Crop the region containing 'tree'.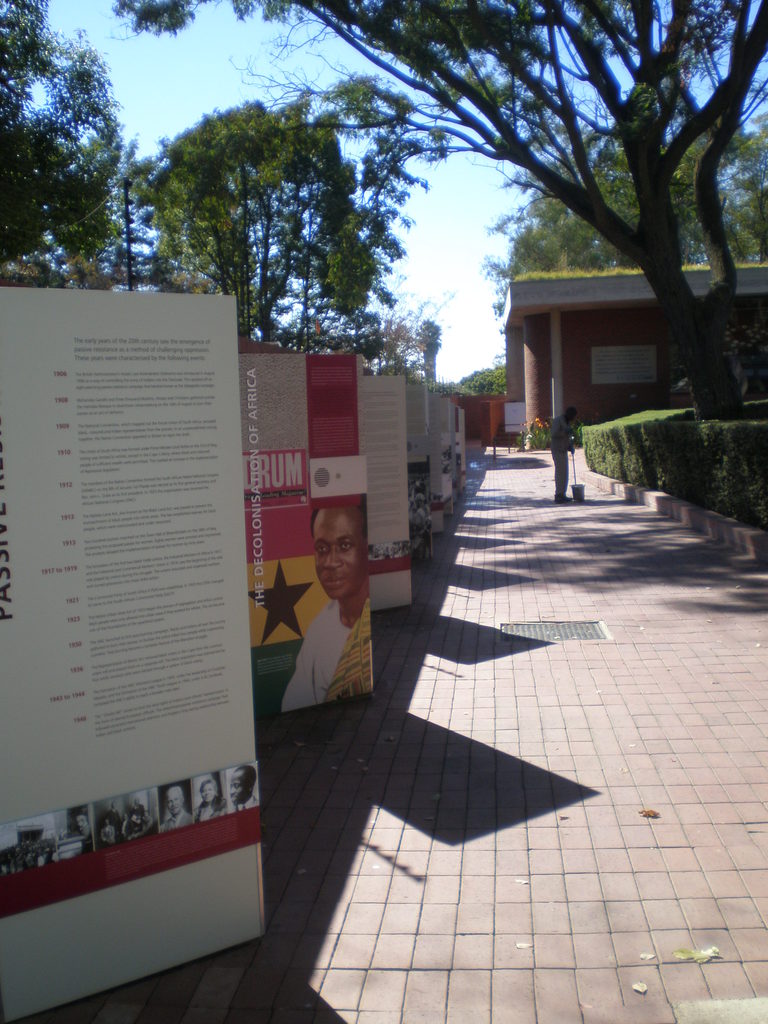
Crop region: locate(461, 106, 767, 309).
